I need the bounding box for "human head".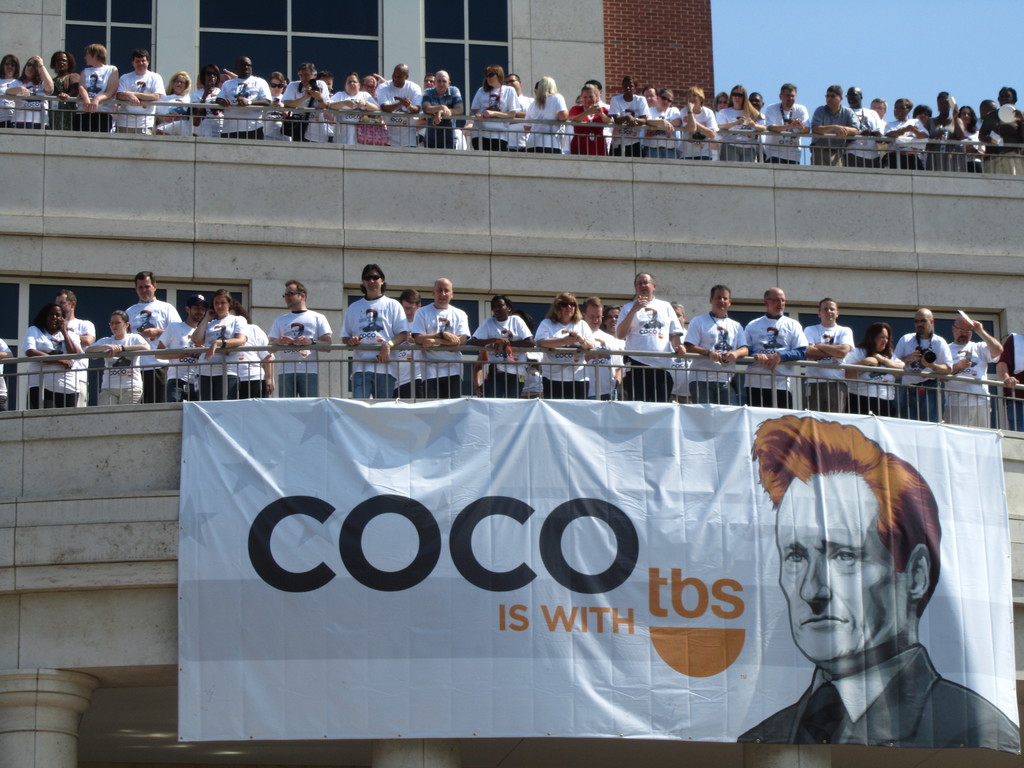
Here it is: 88/71/98/87.
